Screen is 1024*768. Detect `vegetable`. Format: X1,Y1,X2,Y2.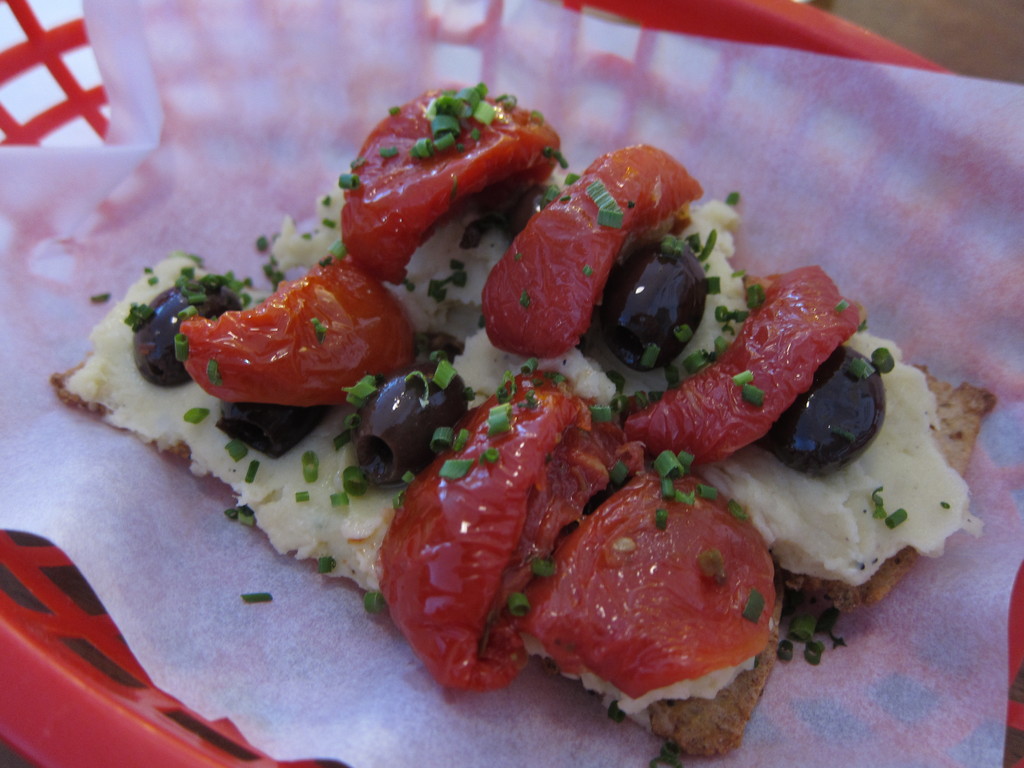
761,344,885,472.
